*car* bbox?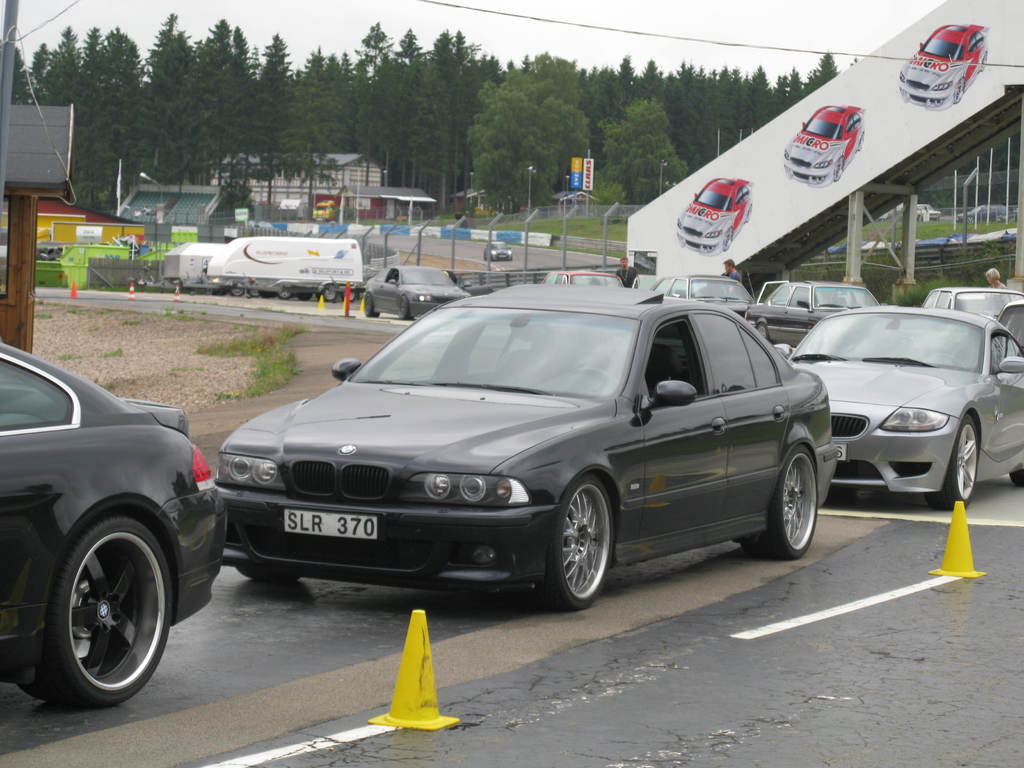
897,20,991,111
